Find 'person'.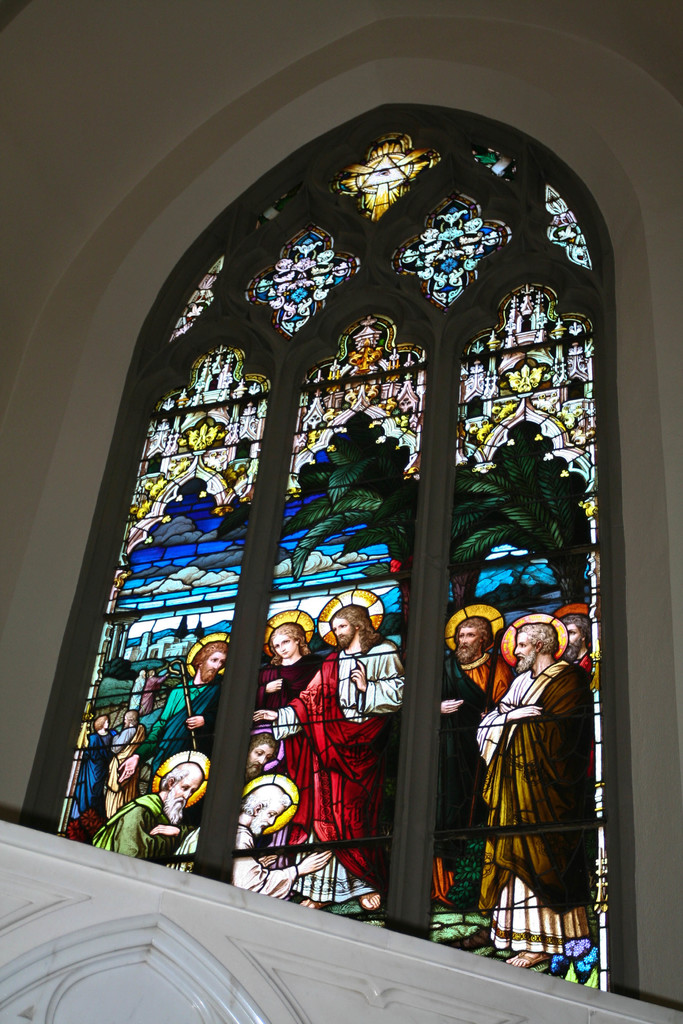
bbox(486, 608, 586, 936).
